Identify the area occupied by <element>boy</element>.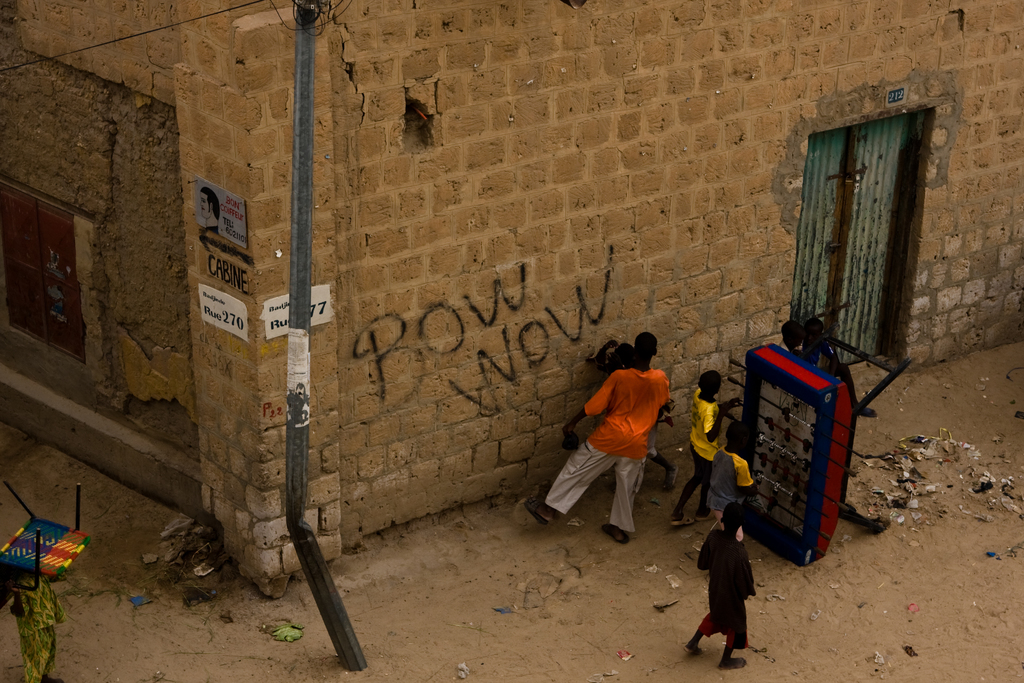
Area: box=[559, 342, 633, 491].
